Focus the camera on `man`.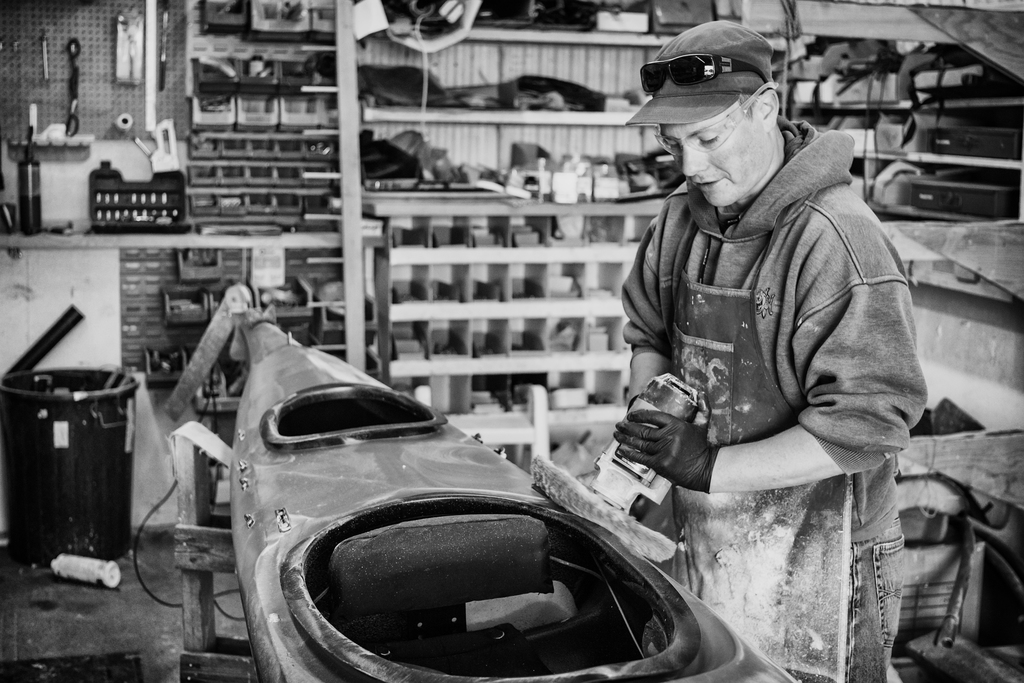
Focus region: (611,21,927,682).
